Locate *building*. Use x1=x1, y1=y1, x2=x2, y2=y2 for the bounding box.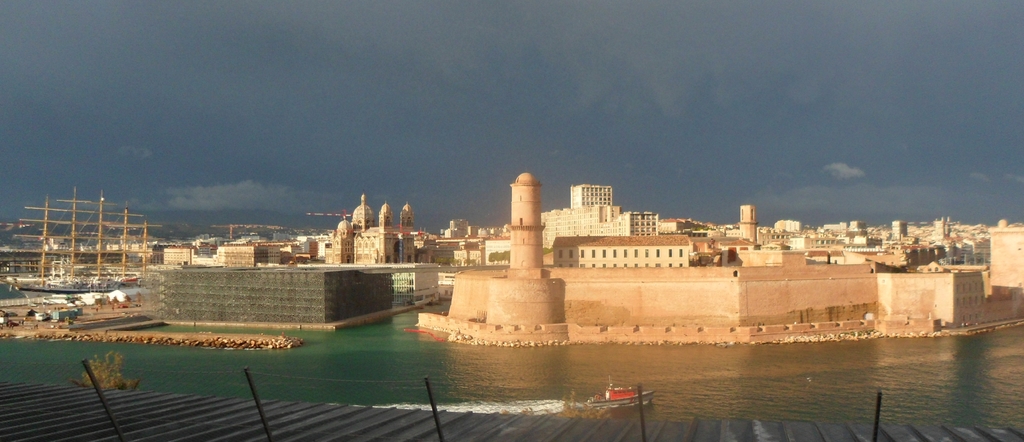
x1=570, y1=177, x2=616, y2=208.
